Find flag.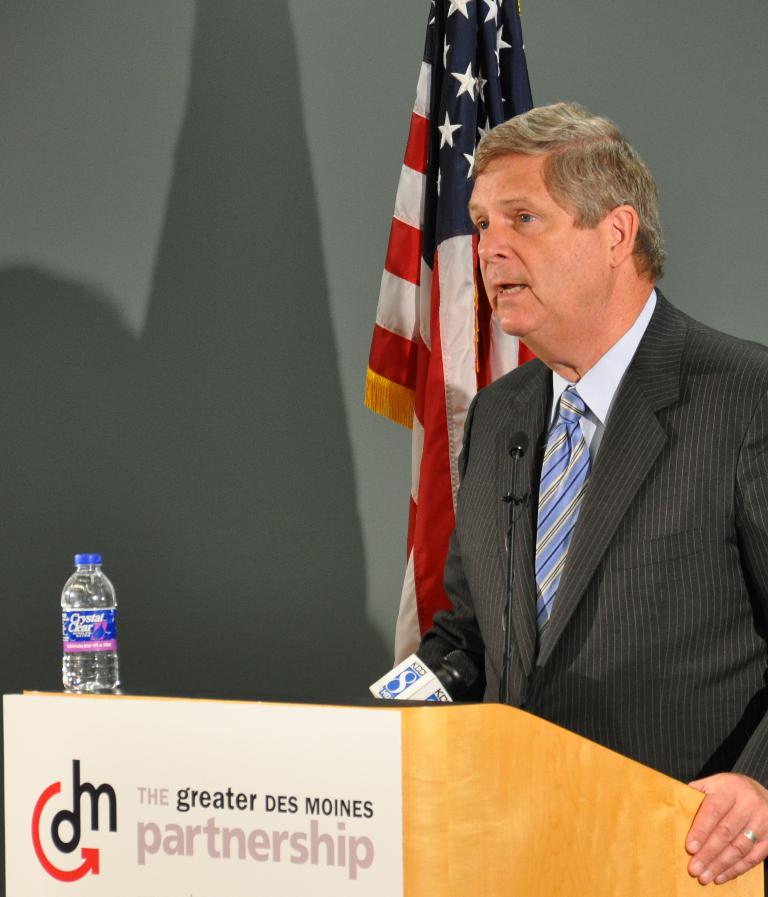
x1=358, y1=73, x2=487, y2=690.
